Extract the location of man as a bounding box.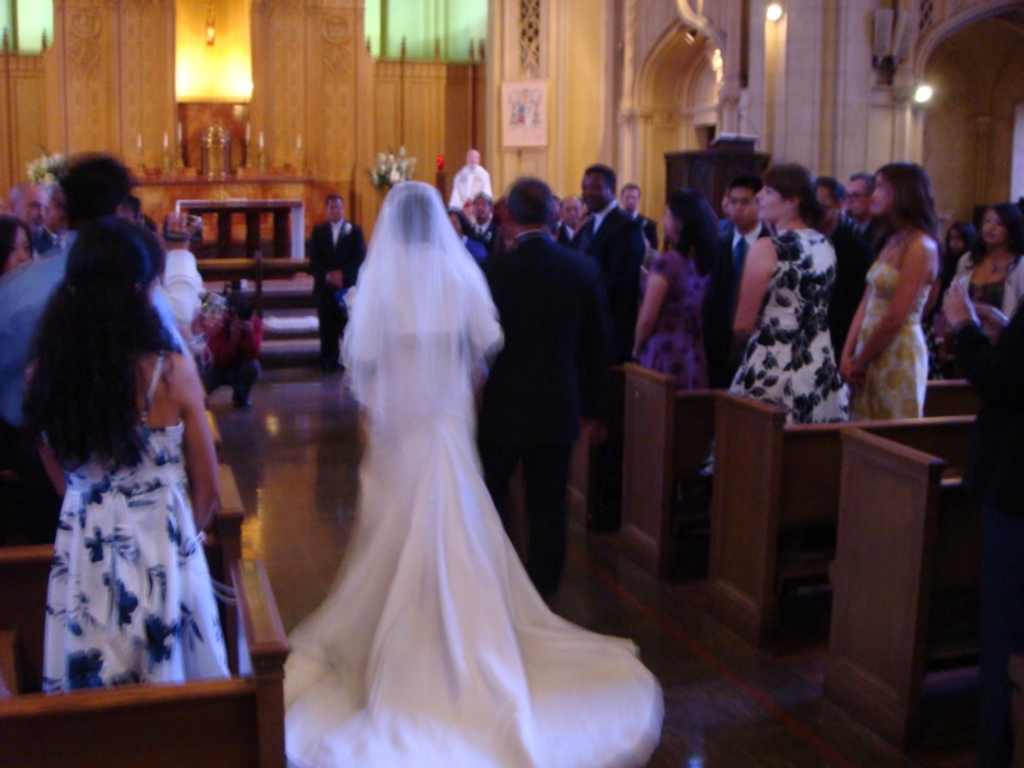
[left=717, top=180, right=771, bottom=324].
